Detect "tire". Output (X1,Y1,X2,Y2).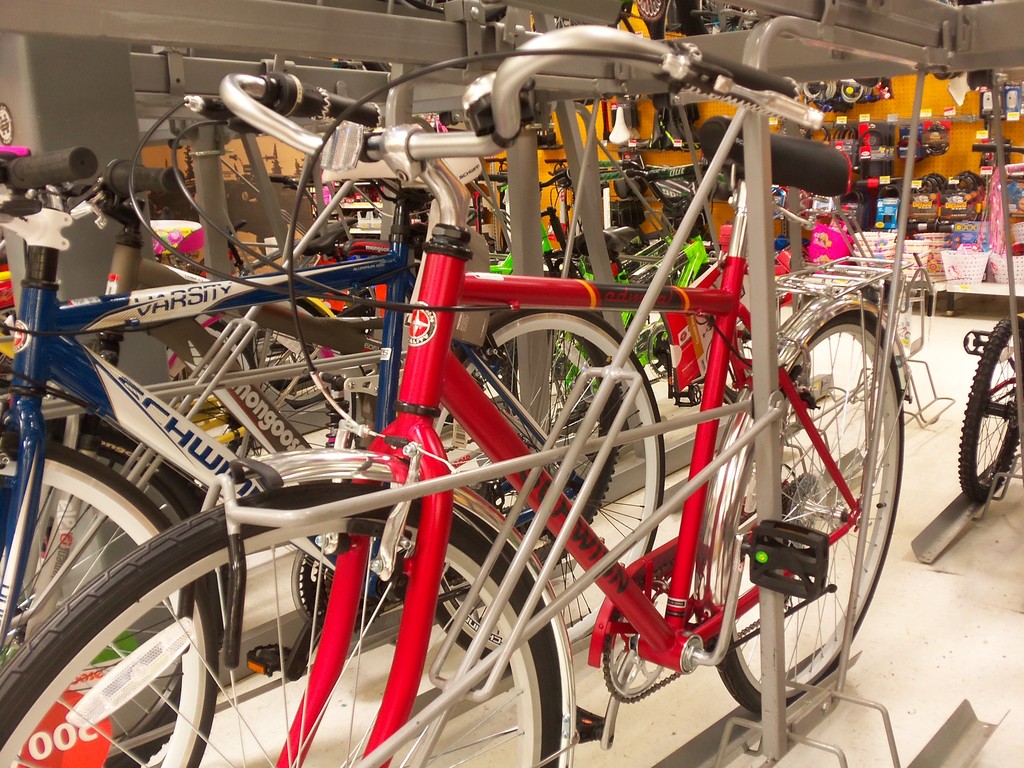
(428,302,660,666).
